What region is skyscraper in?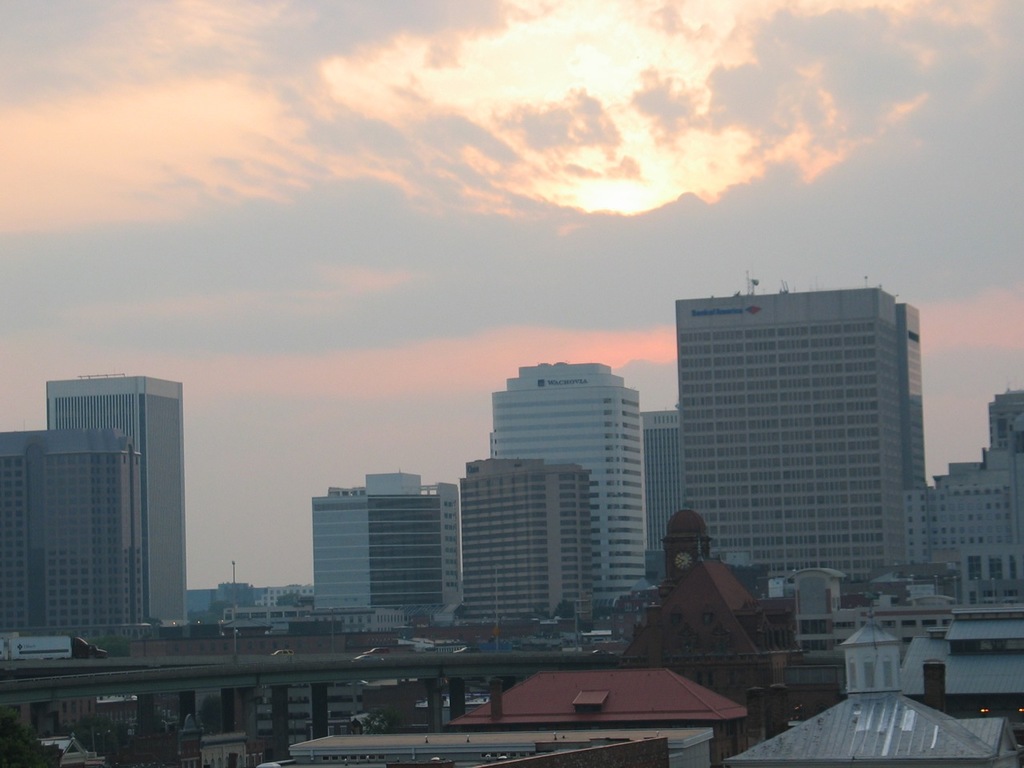
region(457, 462, 594, 612).
